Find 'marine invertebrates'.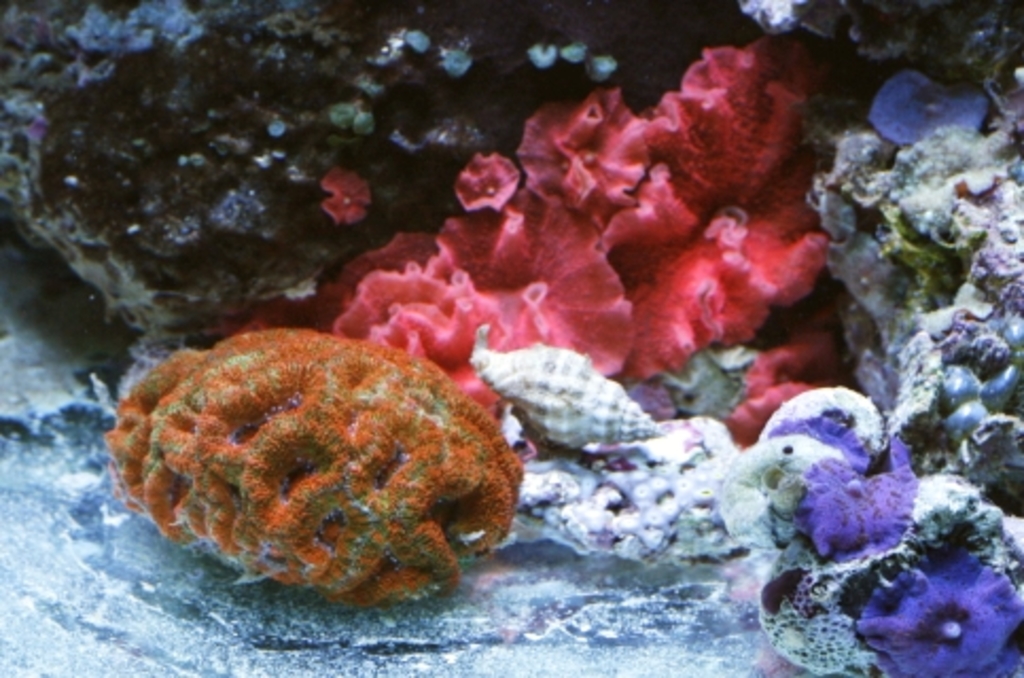
(134, 301, 528, 640).
